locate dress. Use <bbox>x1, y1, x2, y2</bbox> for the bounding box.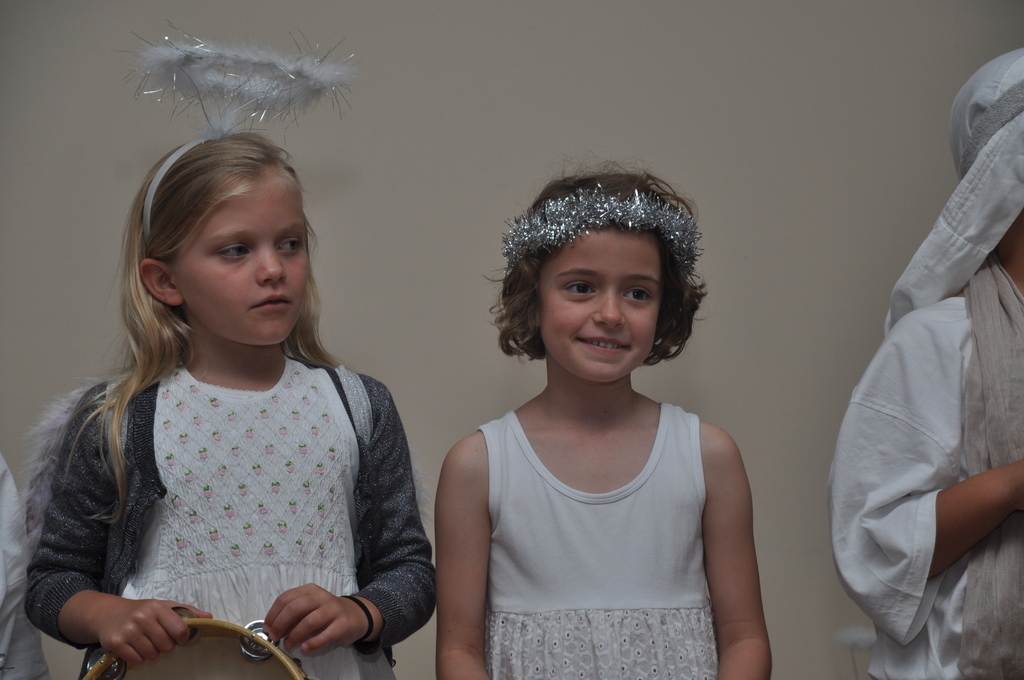
<bbox>479, 405, 719, 679</bbox>.
